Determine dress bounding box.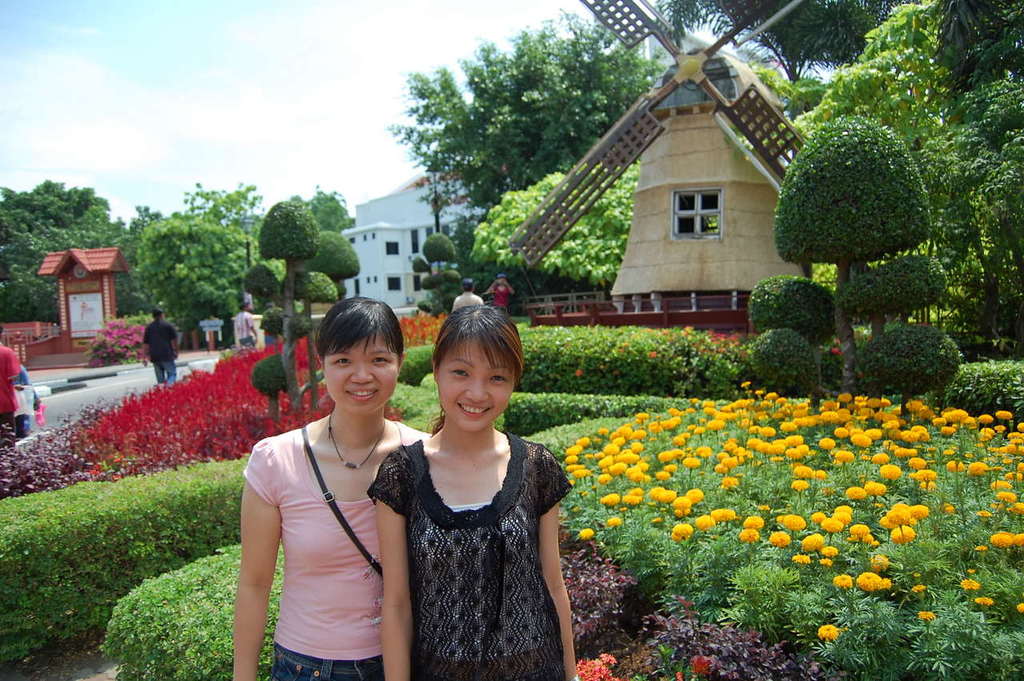
Determined: bbox=(390, 403, 570, 666).
